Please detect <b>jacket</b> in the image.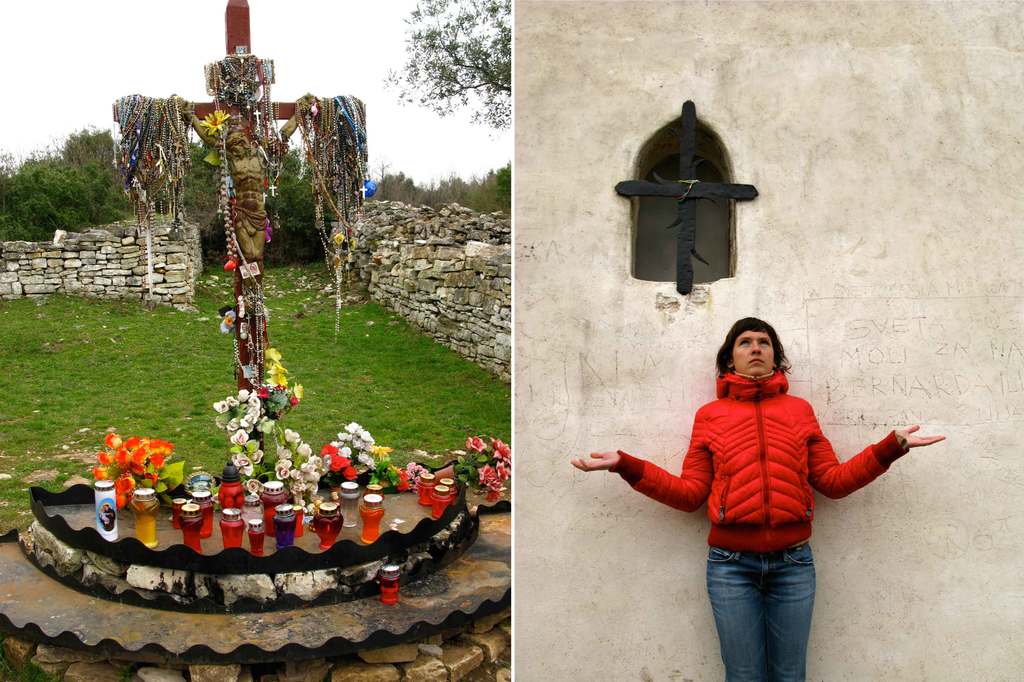
607, 367, 907, 567.
